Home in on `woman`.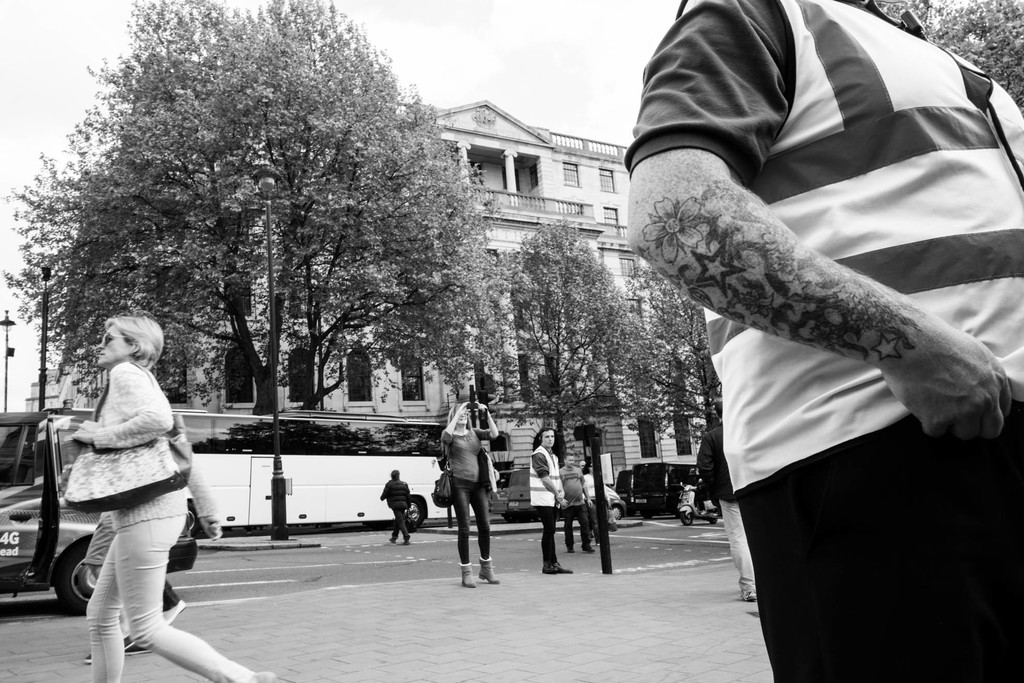
Homed in at locate(376, 469, 414, 544).
